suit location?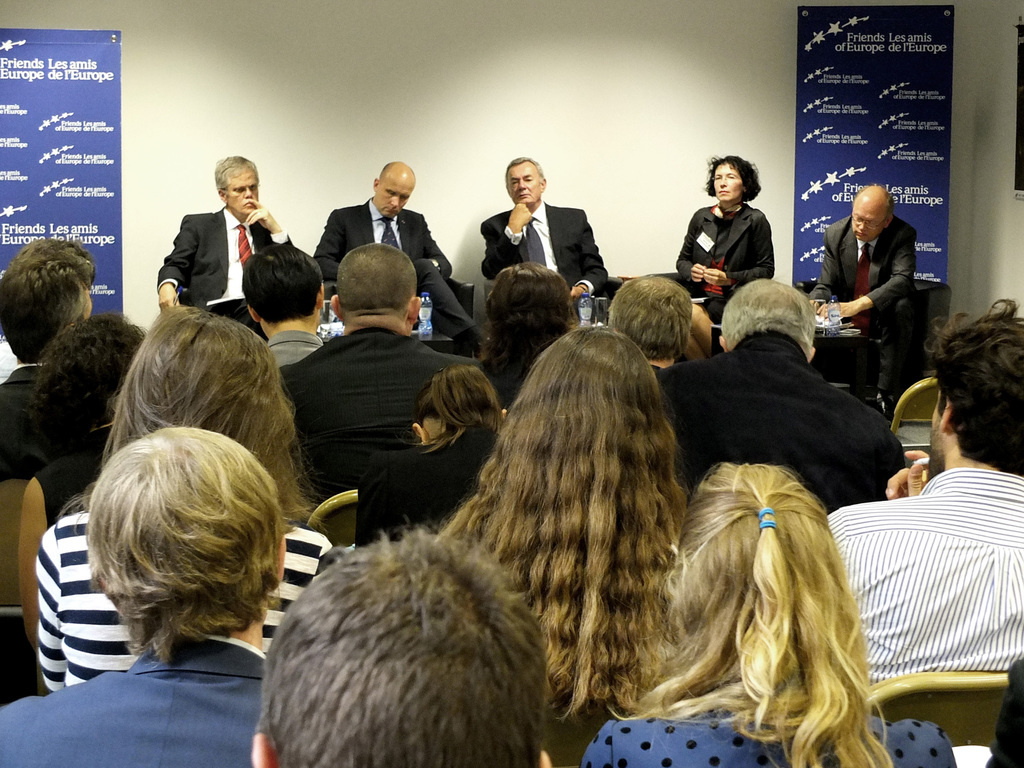
<region>271, 329, 499, 502</region>
